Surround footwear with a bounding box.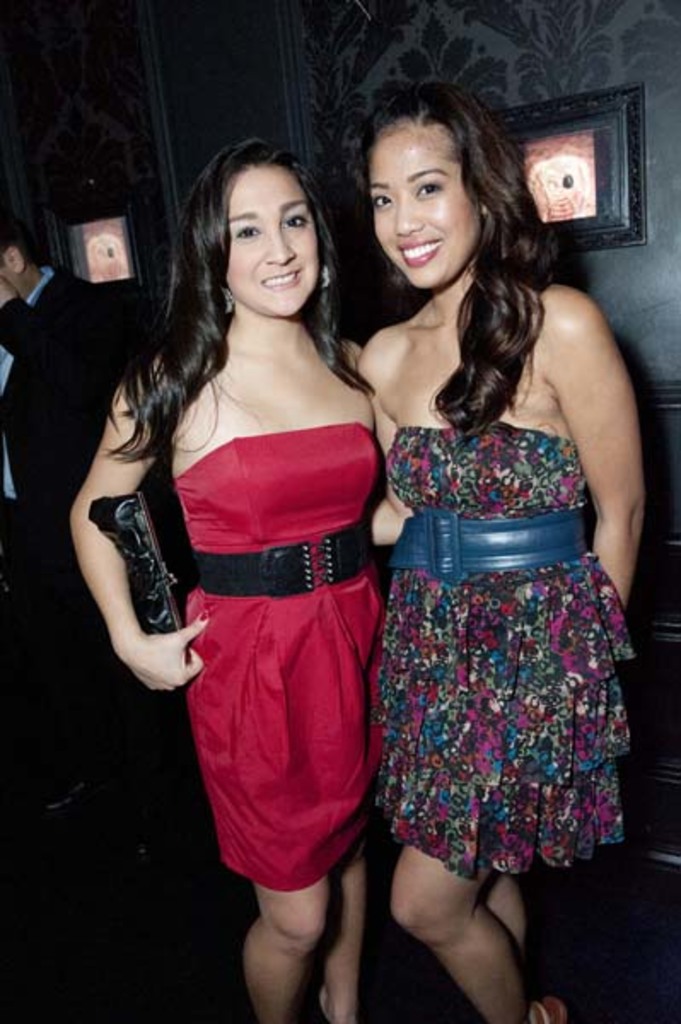
select_region(522, 998, 567, 1022).
